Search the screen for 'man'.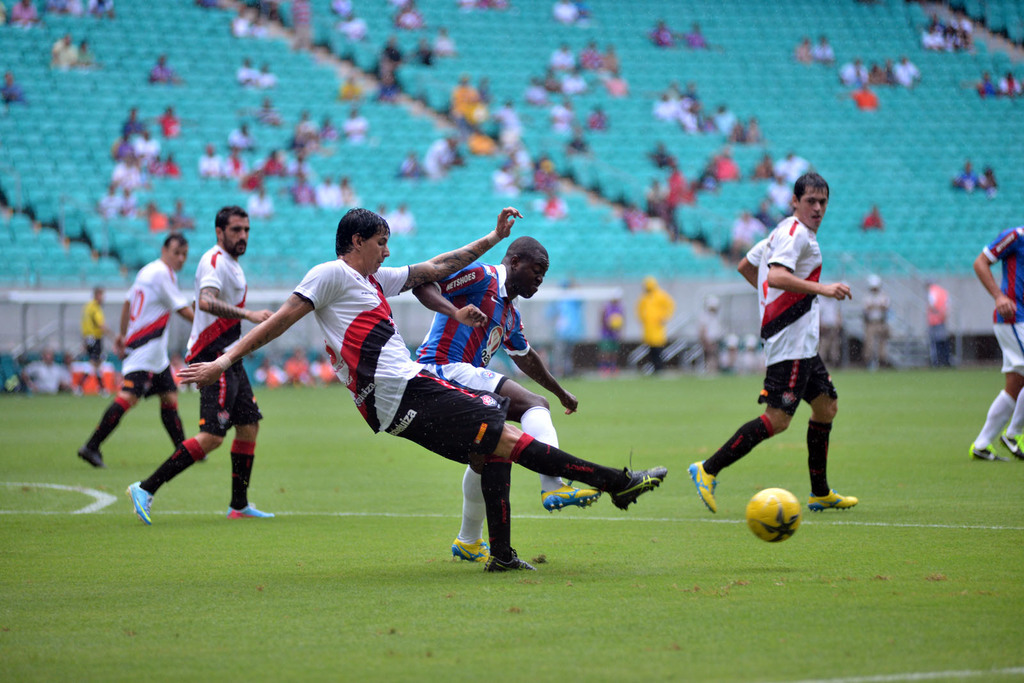
Found at 737:193:864:521.
